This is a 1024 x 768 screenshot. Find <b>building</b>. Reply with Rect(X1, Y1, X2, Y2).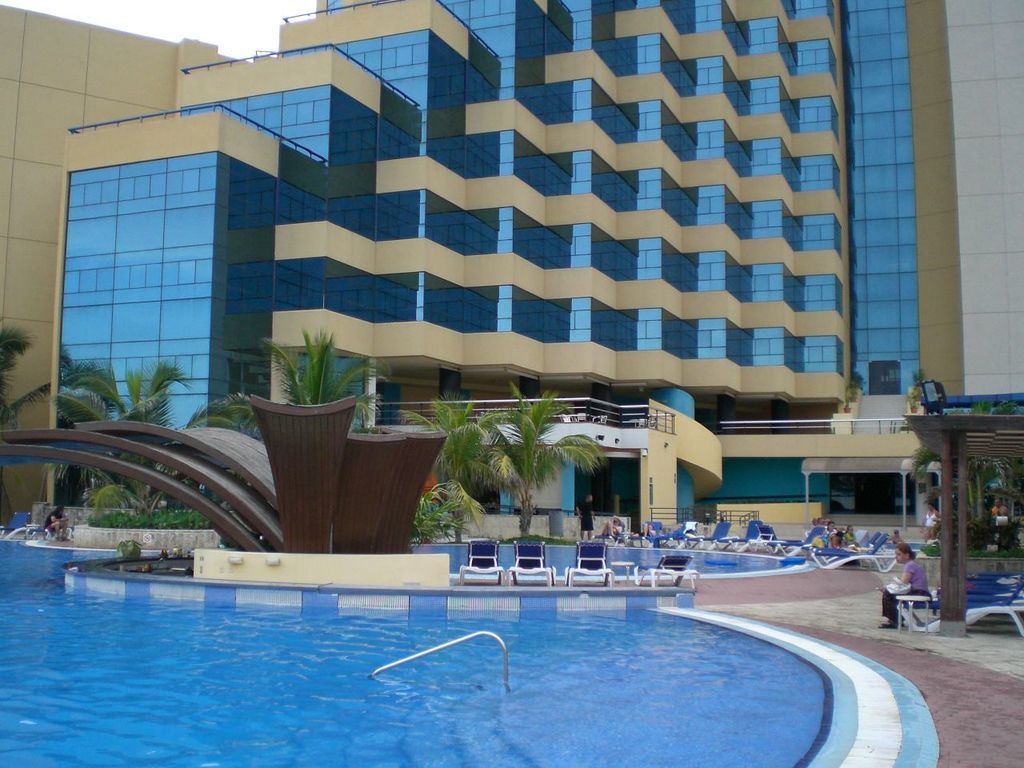
Rect(0, 0, 1023, 596).
